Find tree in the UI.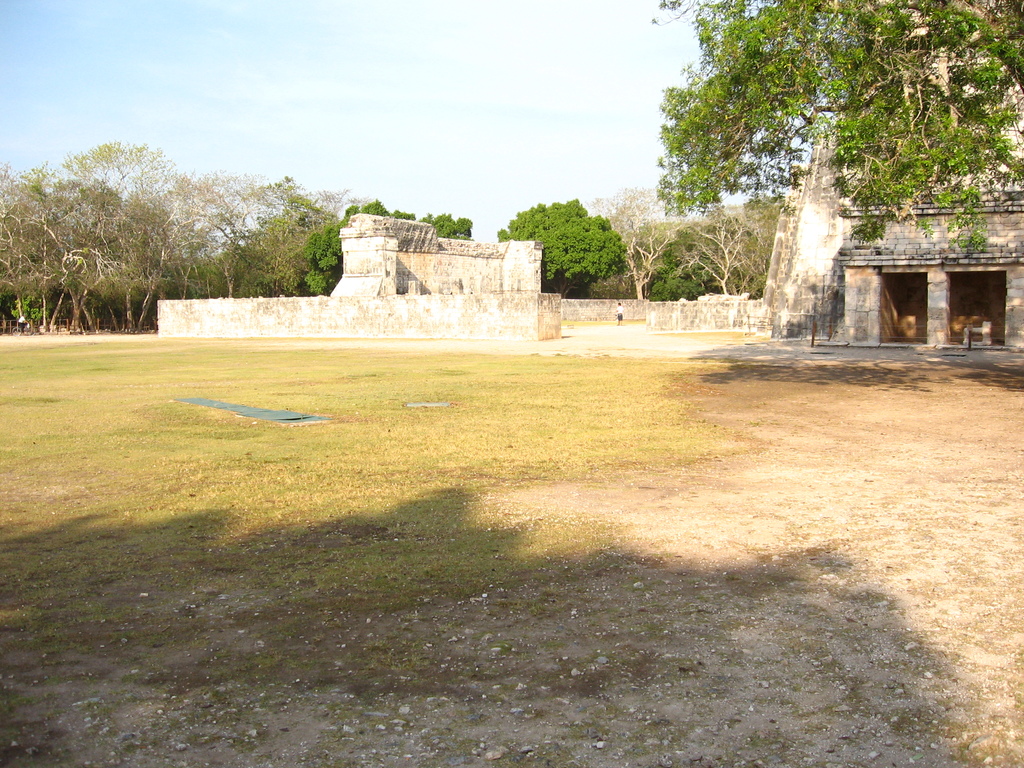
UI element at rect(305, 201, 480, 295).
